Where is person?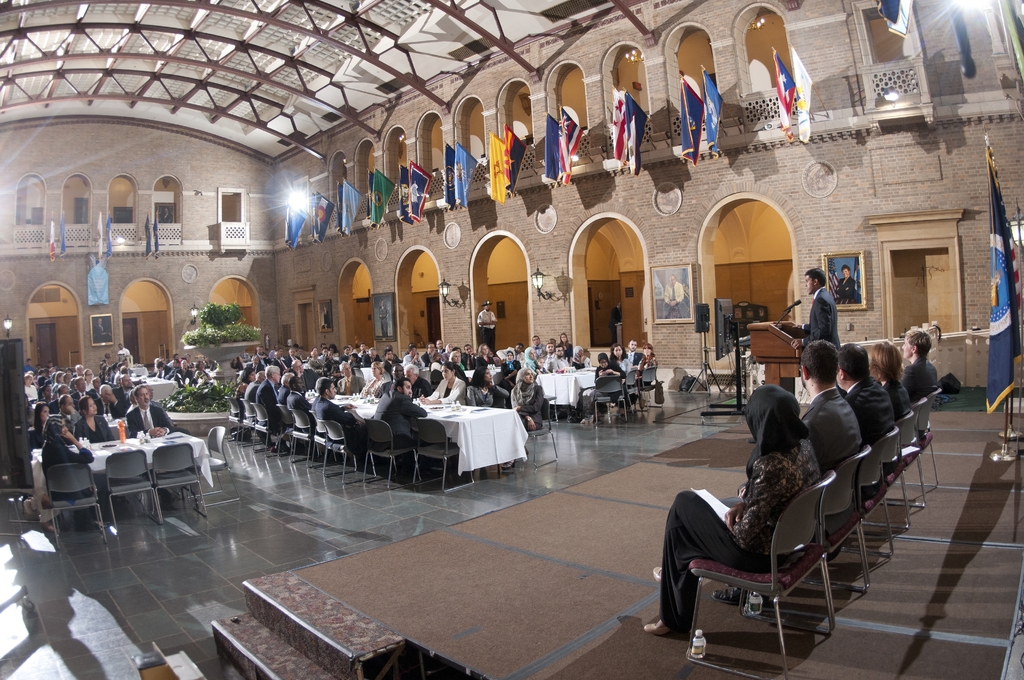
box=[432, 353, 471, 406].
